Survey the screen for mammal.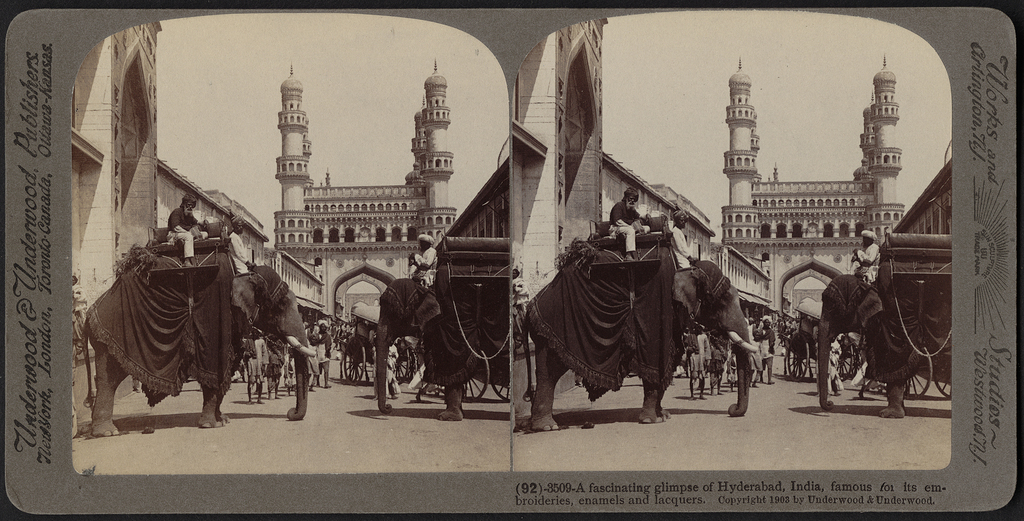
Survey found: [left=81, top=249, right=321, bottom=438].
